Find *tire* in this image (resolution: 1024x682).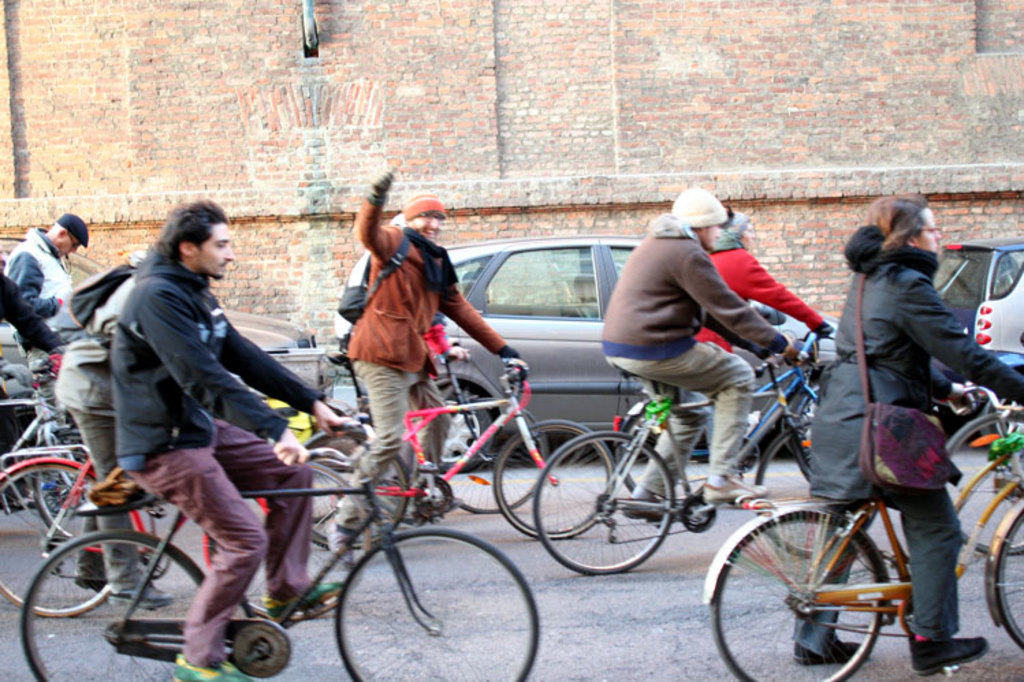
pyautogui.locateOnScreen(431, 391, 489, 474).
